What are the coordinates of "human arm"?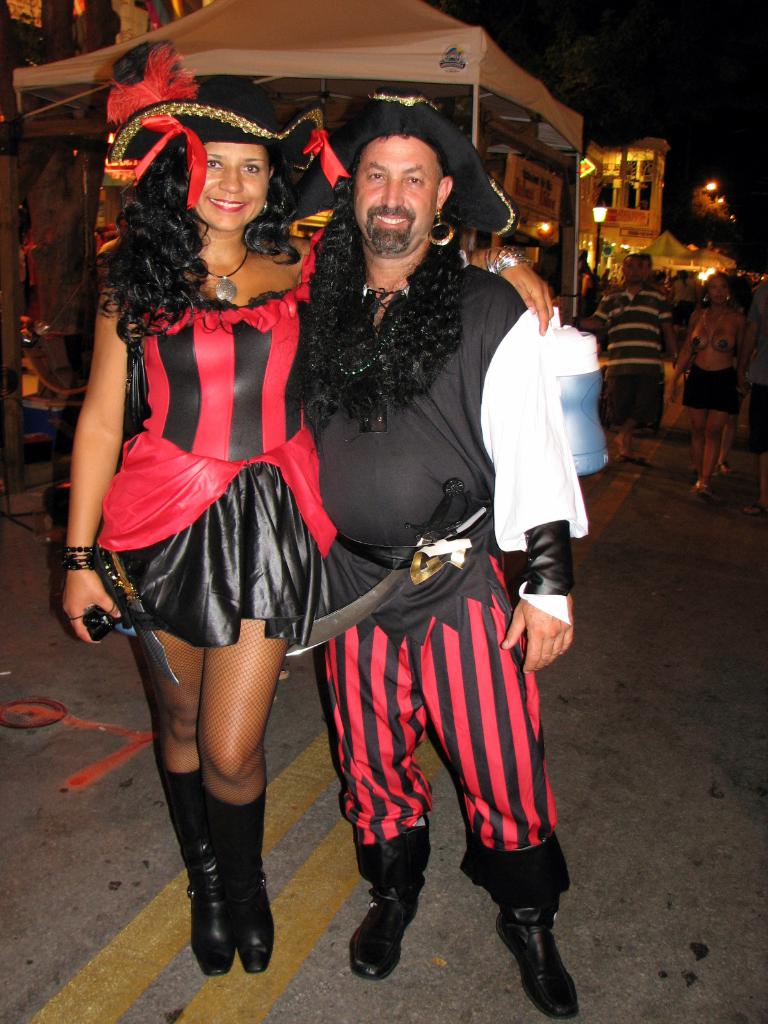
<bbox>660, 309, 709, 407</bbox>.
